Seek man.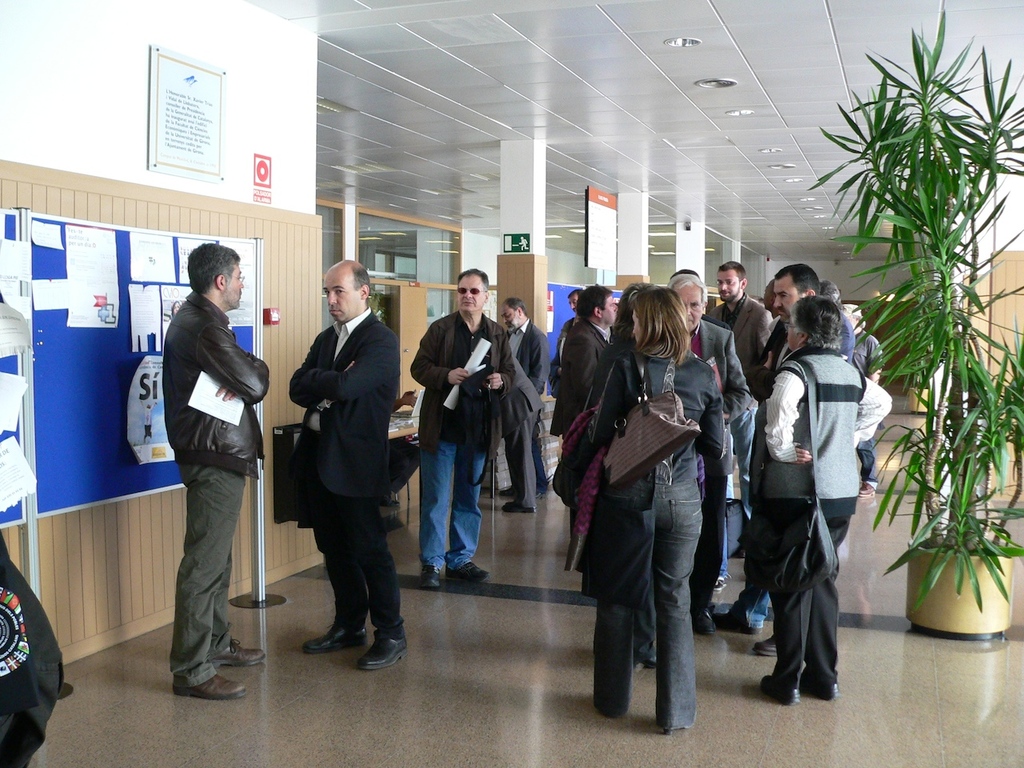
pyautogui.locateOnScreen(502, 362, 544, 514).
